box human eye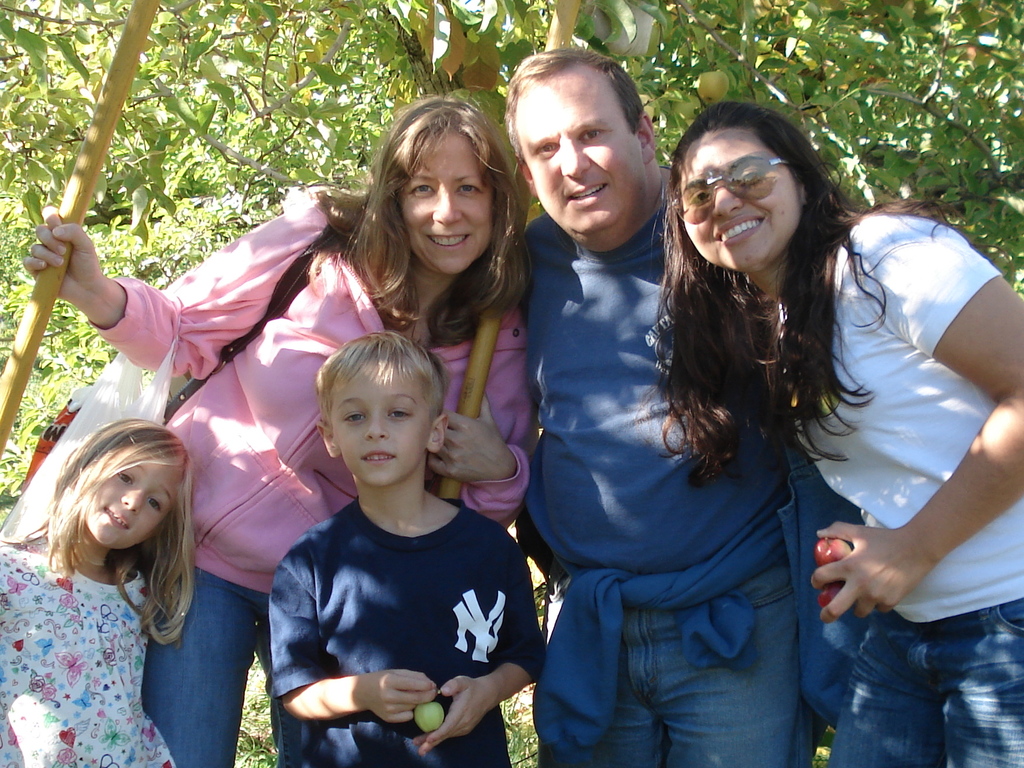
select_region(685, 191, 709, 205)
